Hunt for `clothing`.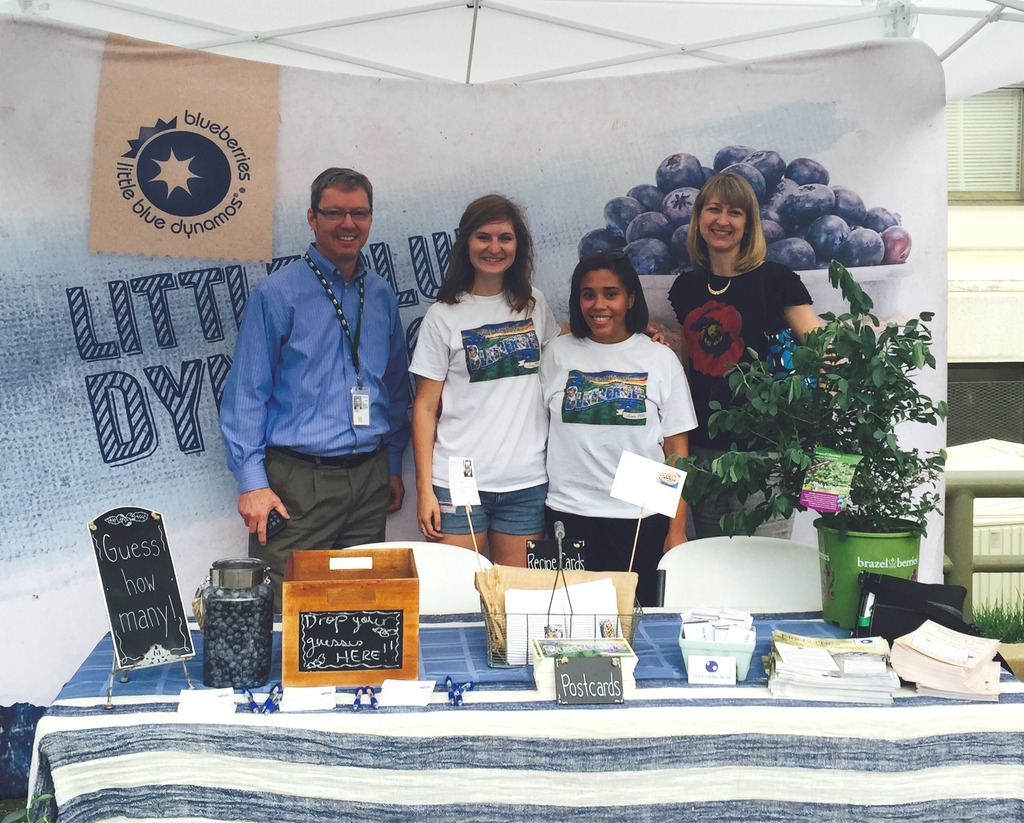
Hunted down at 432,488,545,540.
